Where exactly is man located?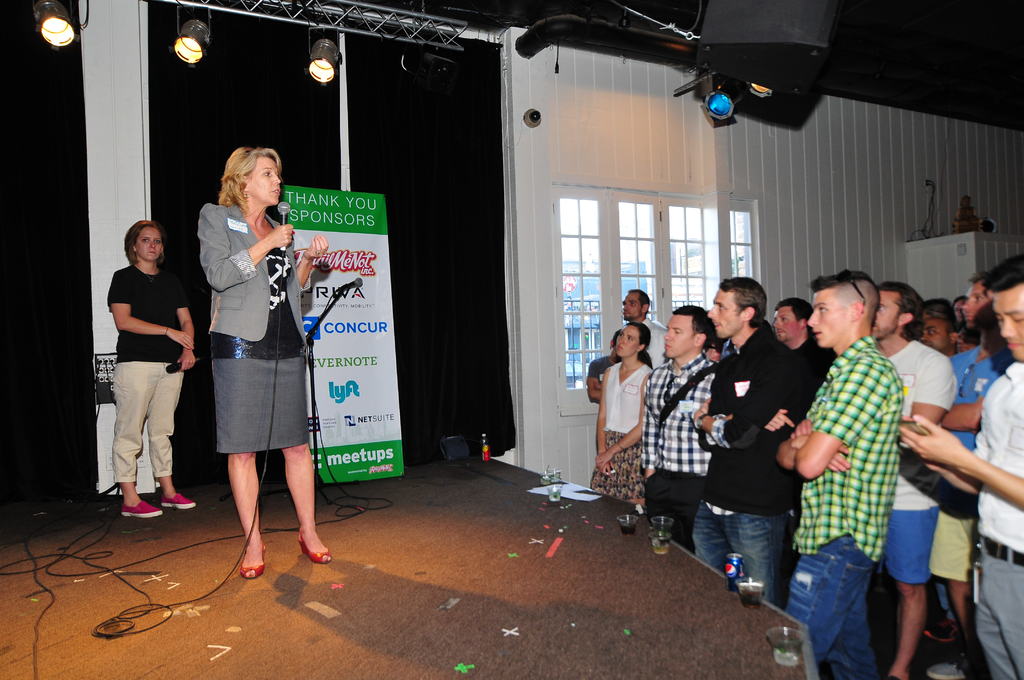
Its bounding box is Rect(771, 276, 908, 679).
